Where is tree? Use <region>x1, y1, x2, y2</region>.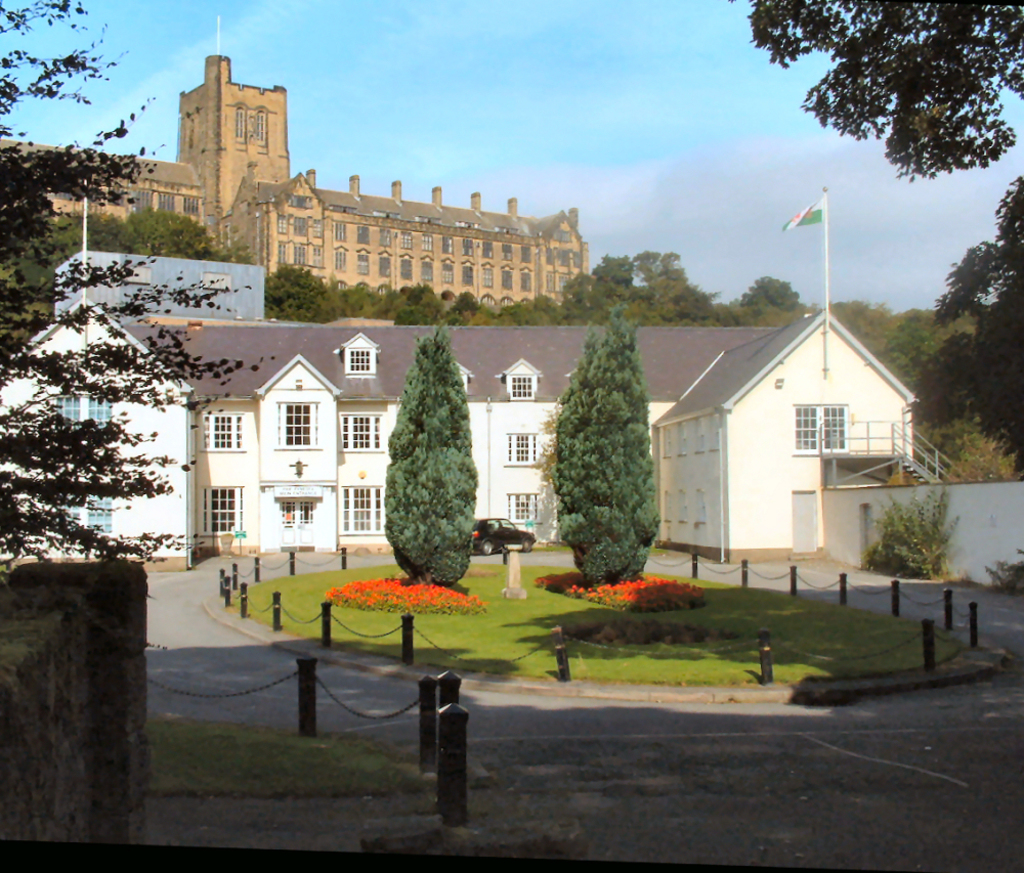
<region>734, 264, 821, 317</region>.
